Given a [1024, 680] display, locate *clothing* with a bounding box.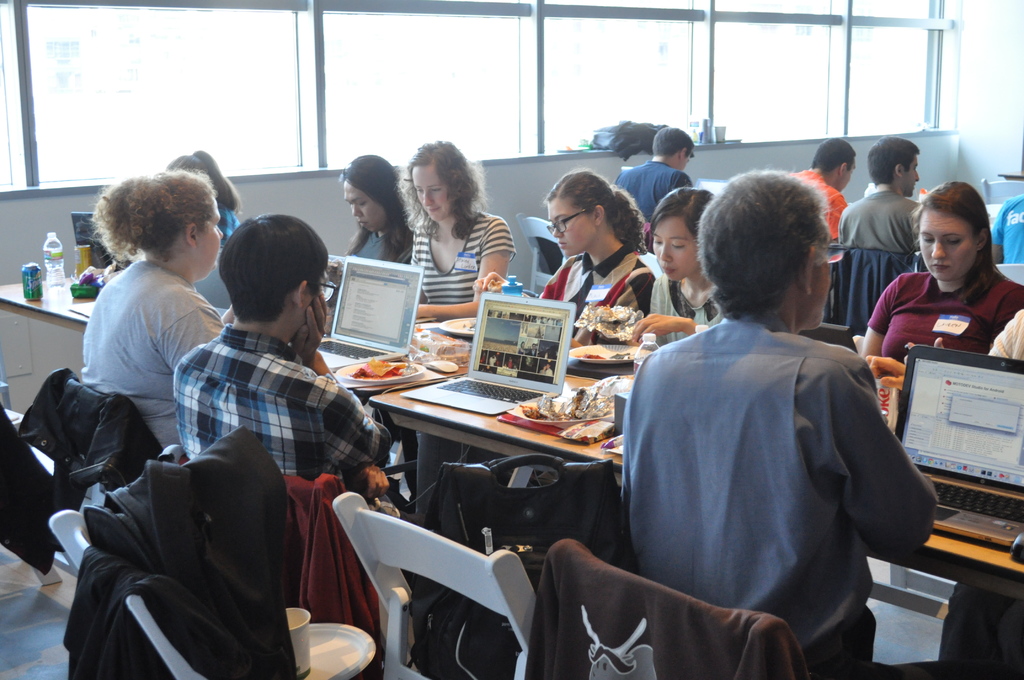
Located: bbox(796, 168, 845, 241).
